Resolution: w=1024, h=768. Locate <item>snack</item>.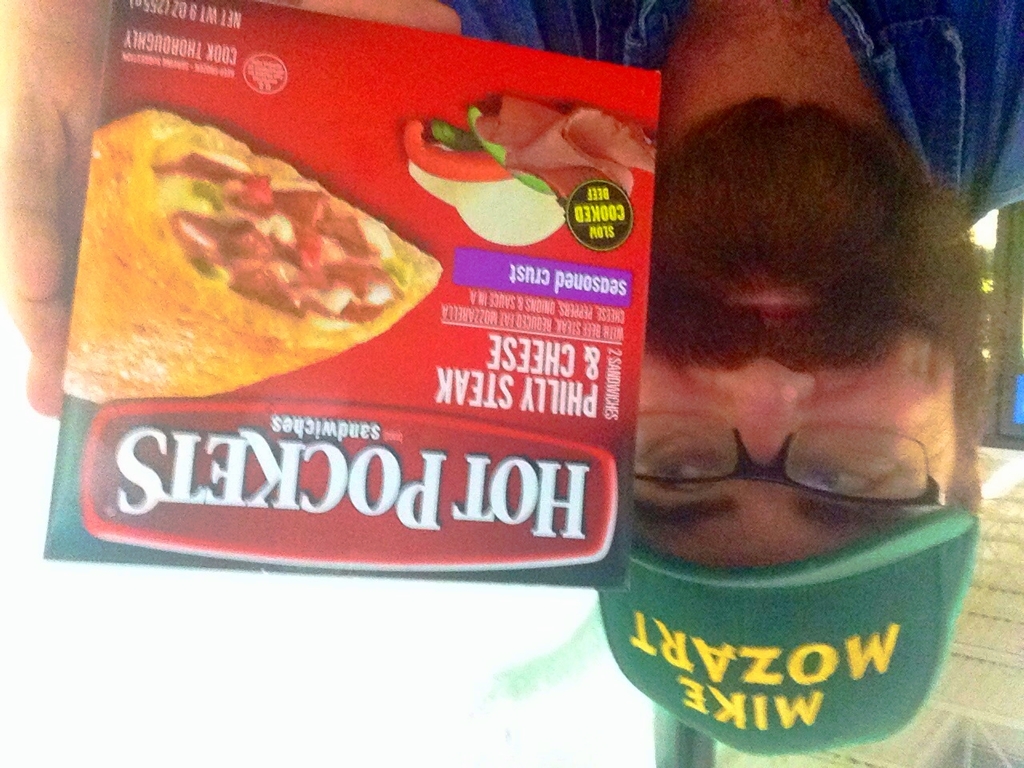
Rect(80, 21, 691, 627).
